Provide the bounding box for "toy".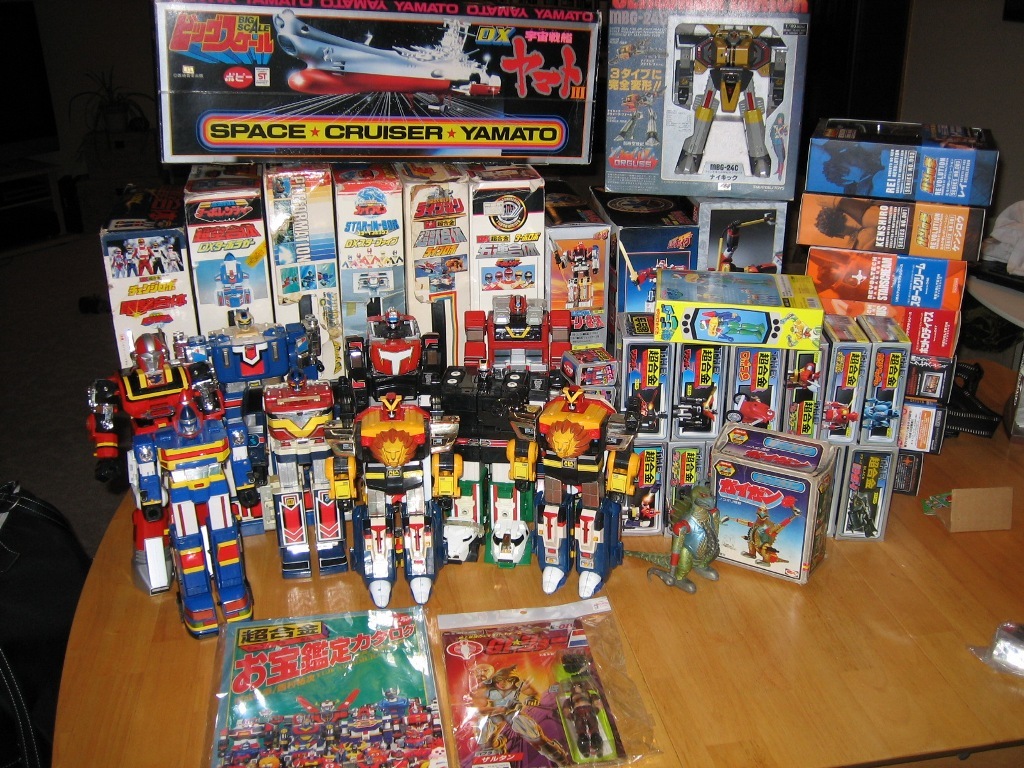
bbox=[297, 485, 352, 574].
